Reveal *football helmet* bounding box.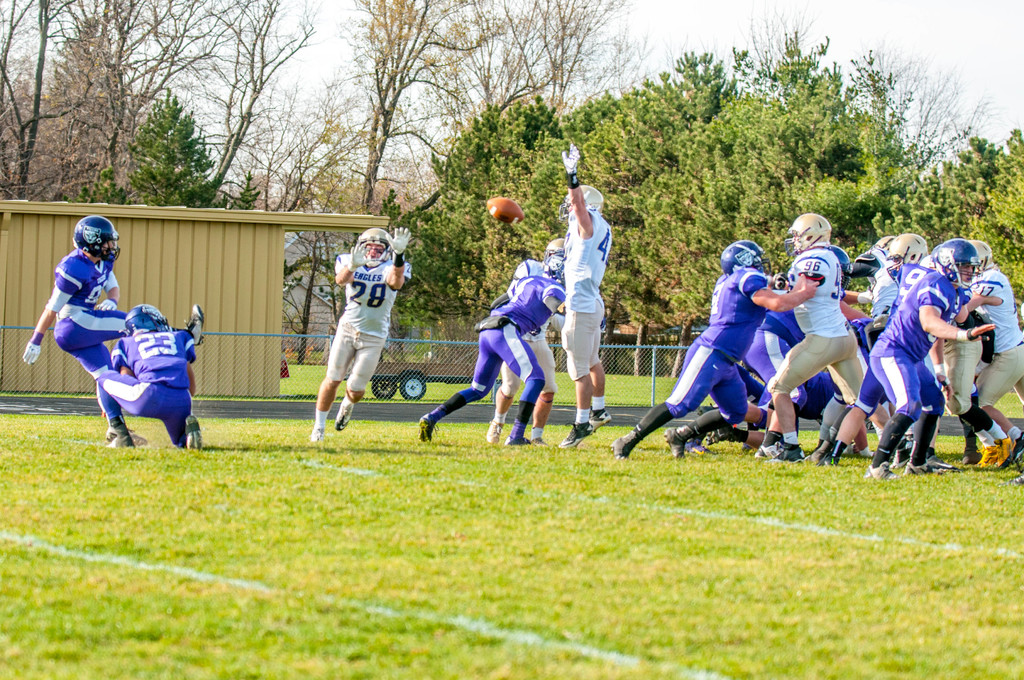
Revealed: bbox=(122, 300, 173, 334).
